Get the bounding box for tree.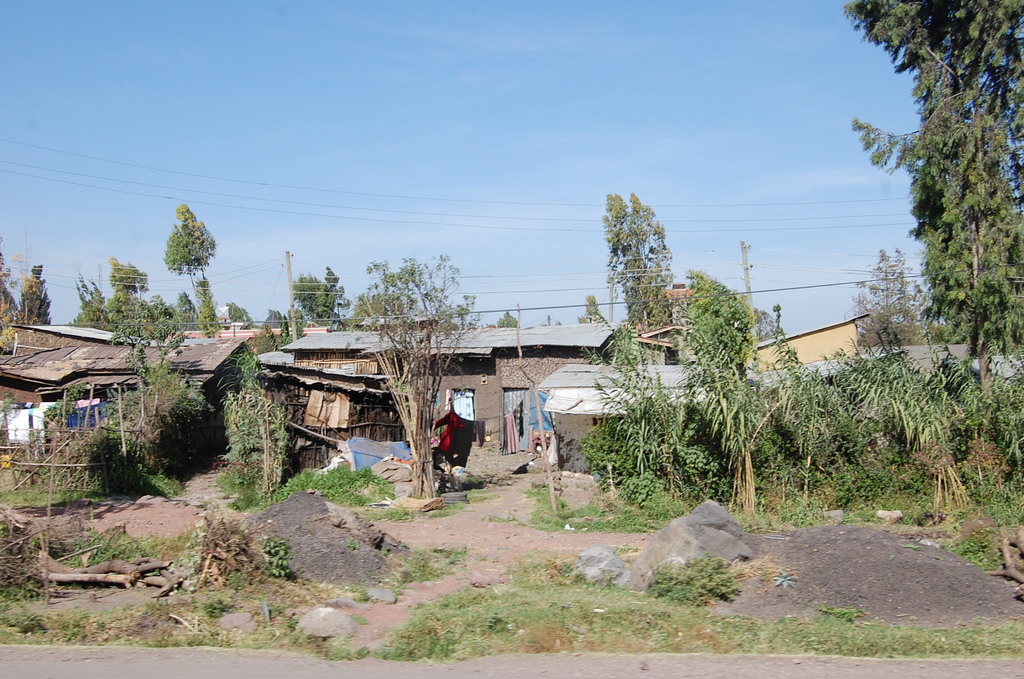
select_region(108, 311, 190, 441).
